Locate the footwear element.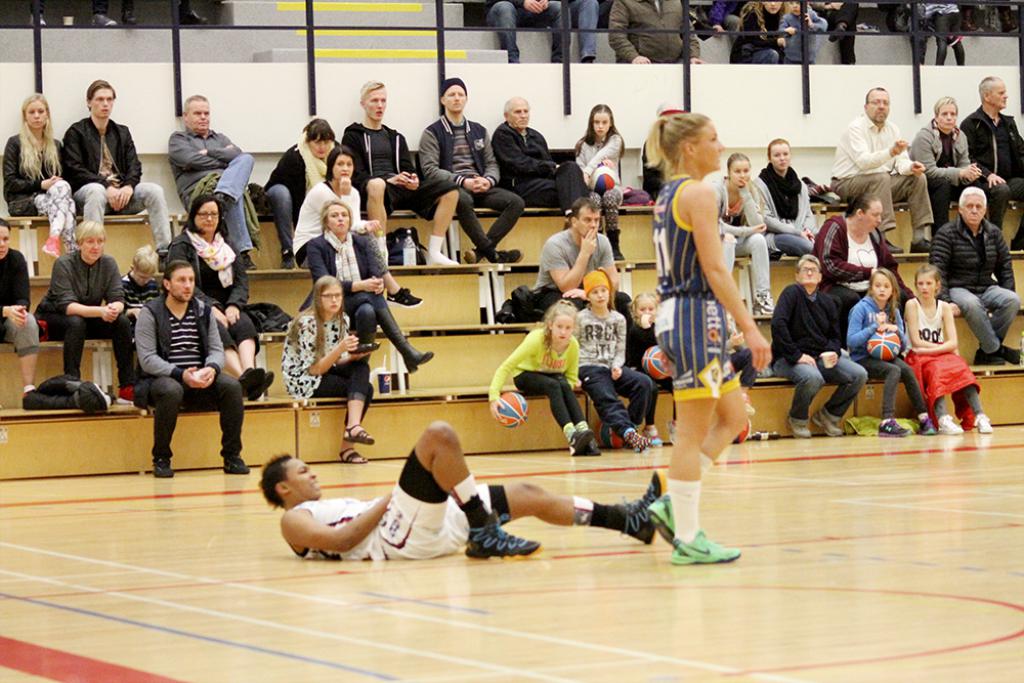
Element bbox: 114/383/136/402.
